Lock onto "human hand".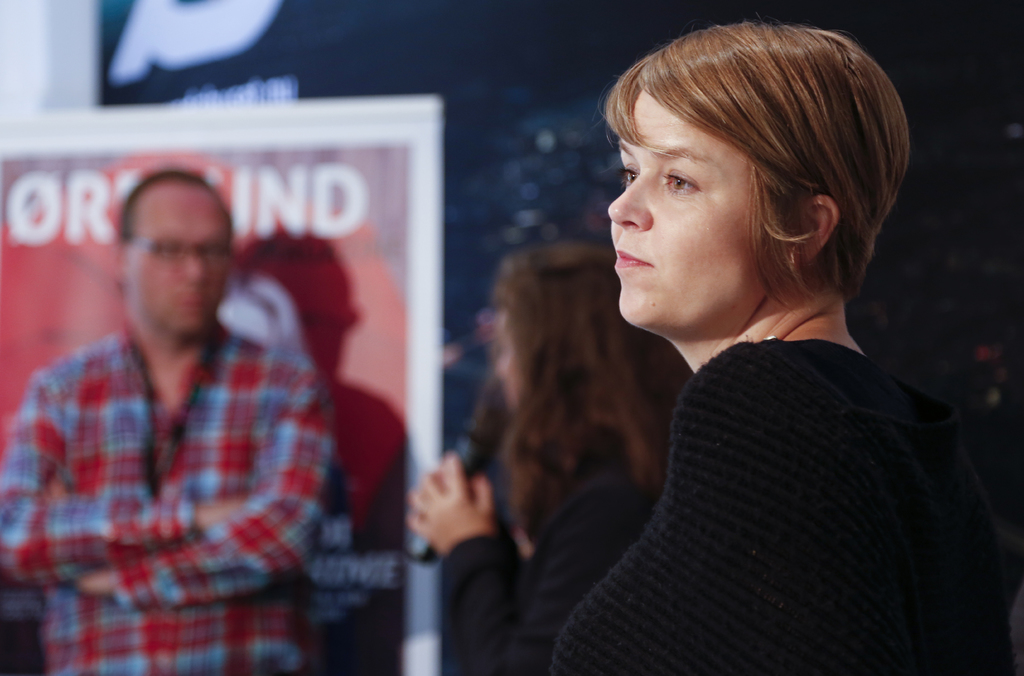
Locked: pyautogui.locateOnScreen(44, 474, 65, 499).
